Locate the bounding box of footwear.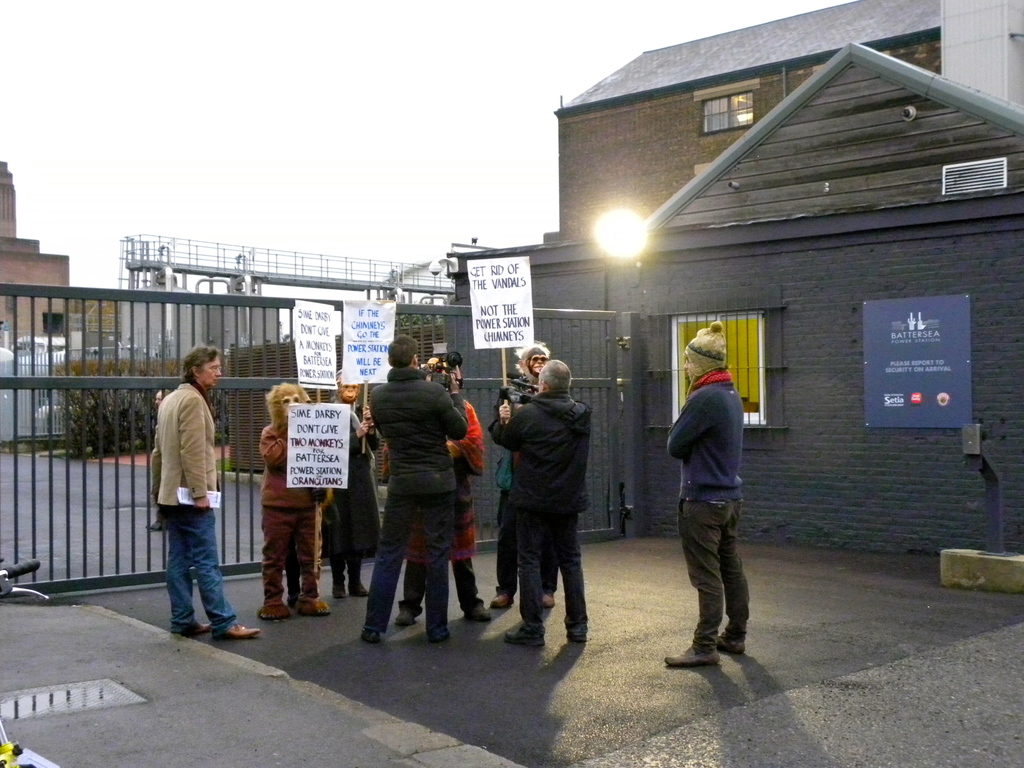
Bounding box: select_region(257, 602, 299, 622).
